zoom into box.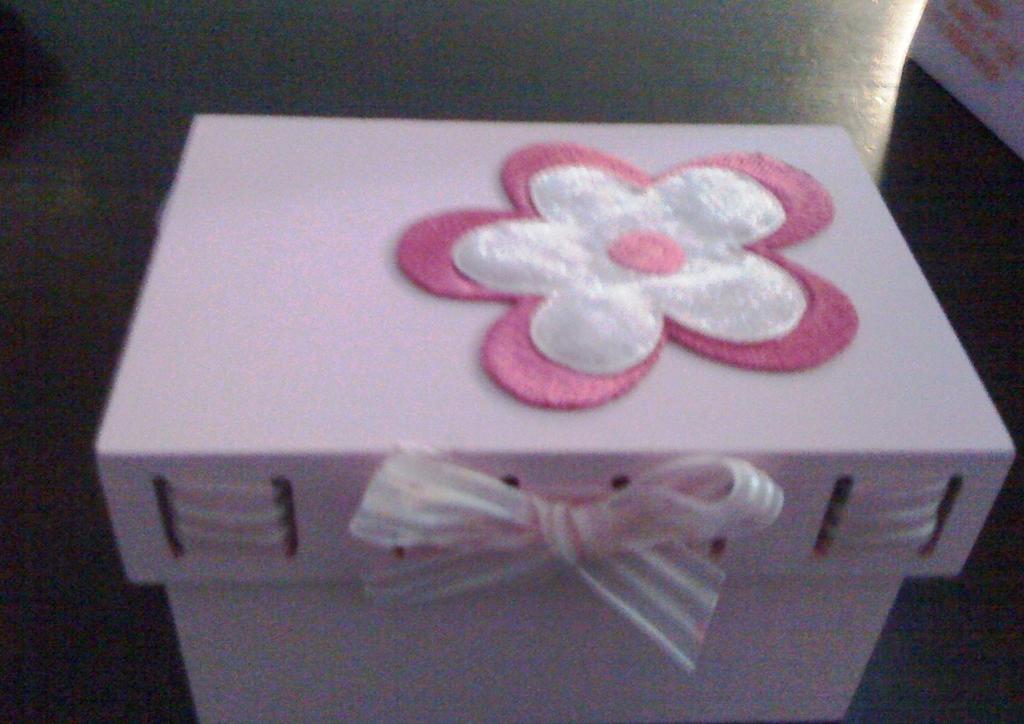
Zoom target: select_region(96, 103, 1016, 723).
